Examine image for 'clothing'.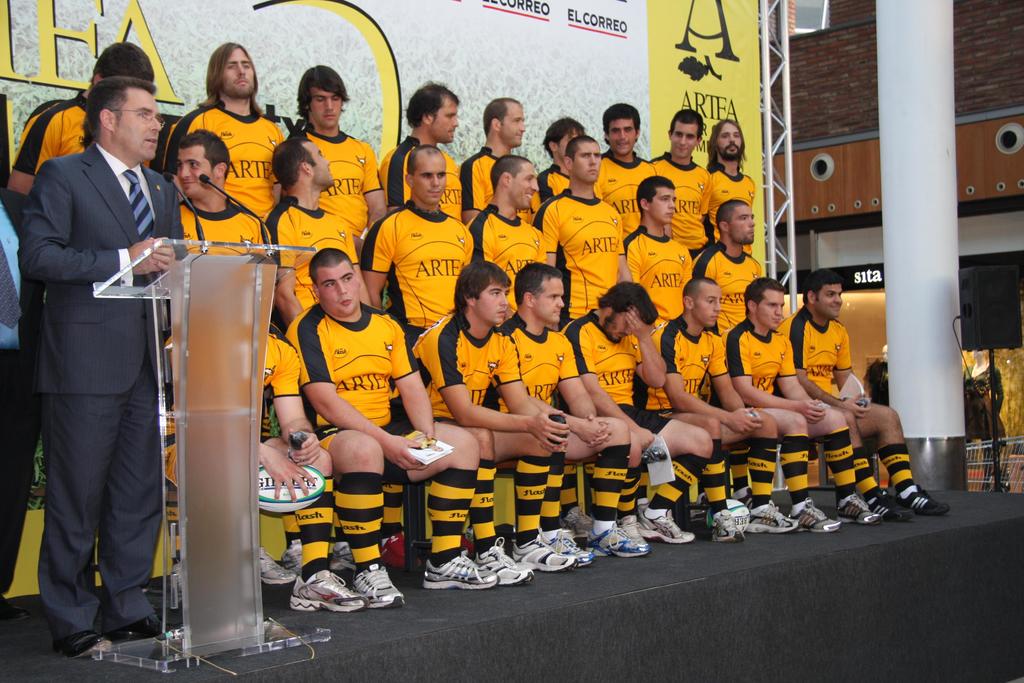
Examination result: x1=501, y1=309, x2=630, y2=525.
